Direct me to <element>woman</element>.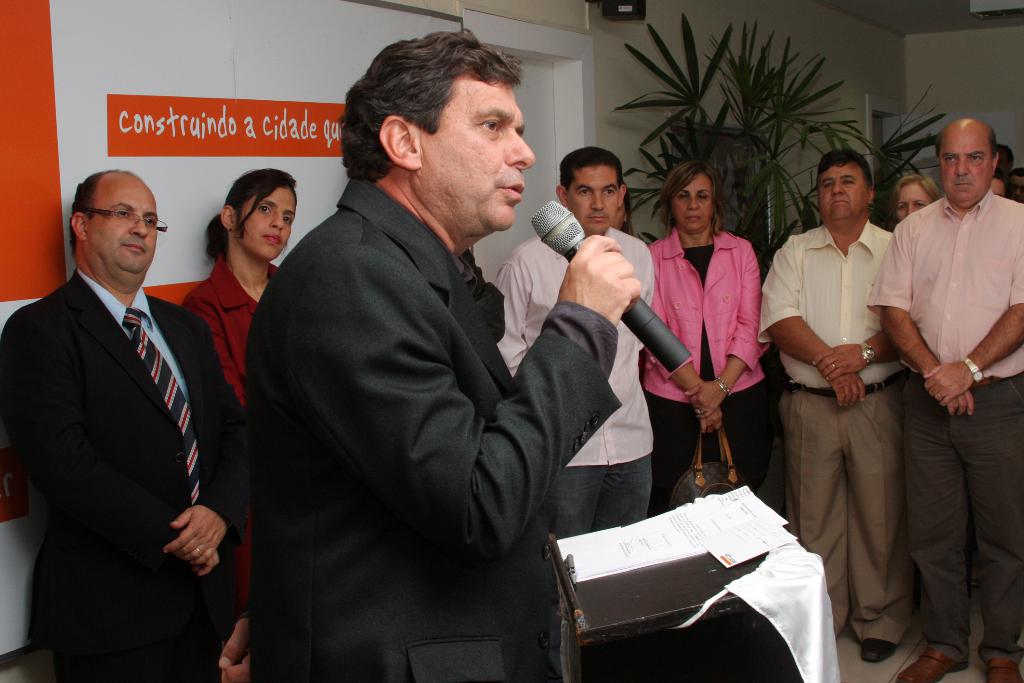
Direction: bbox=(646, 165, 771, 509).
